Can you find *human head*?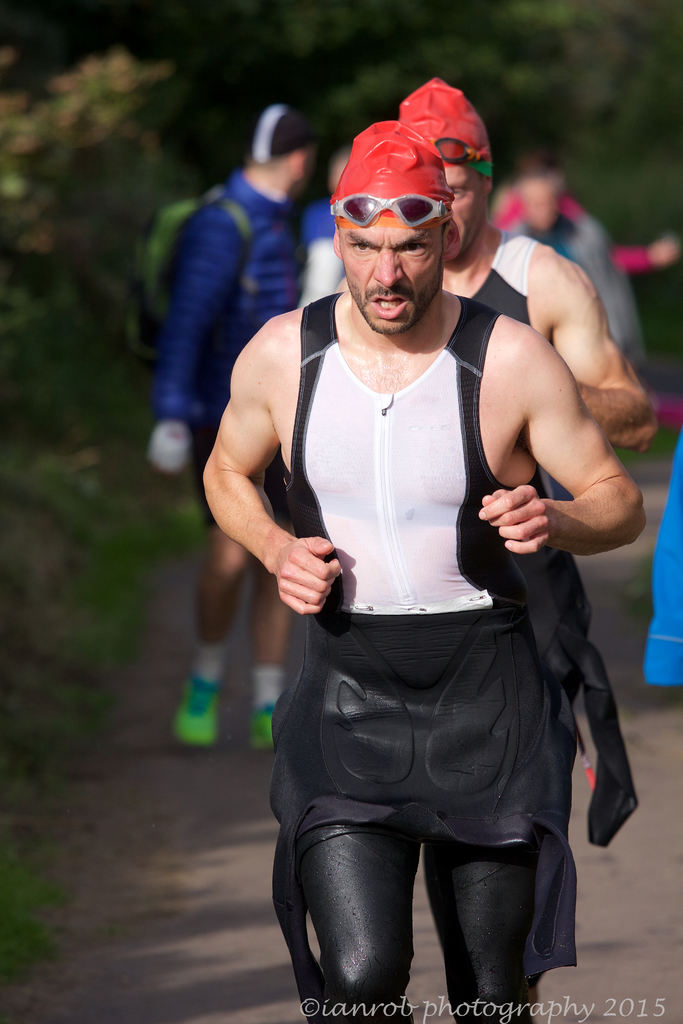
Yes, bounding box: (left=396, top=75, right=494, bottom=267).
